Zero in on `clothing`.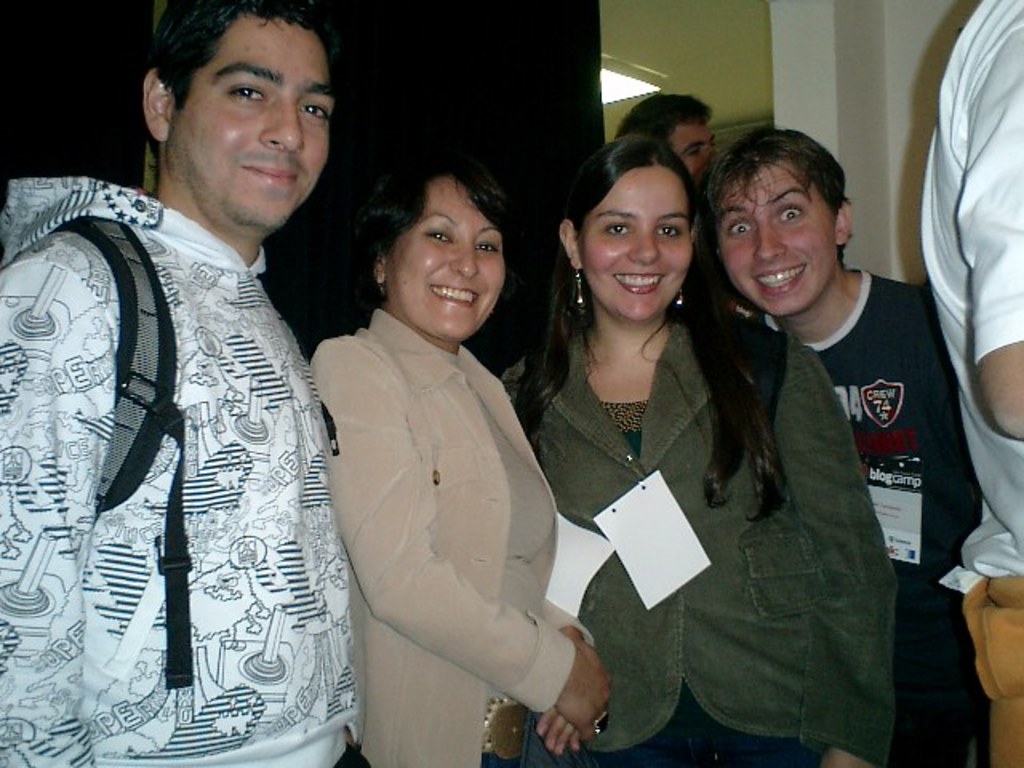
Zeroed in: left=0, top=162, right=358, bottom=766.
